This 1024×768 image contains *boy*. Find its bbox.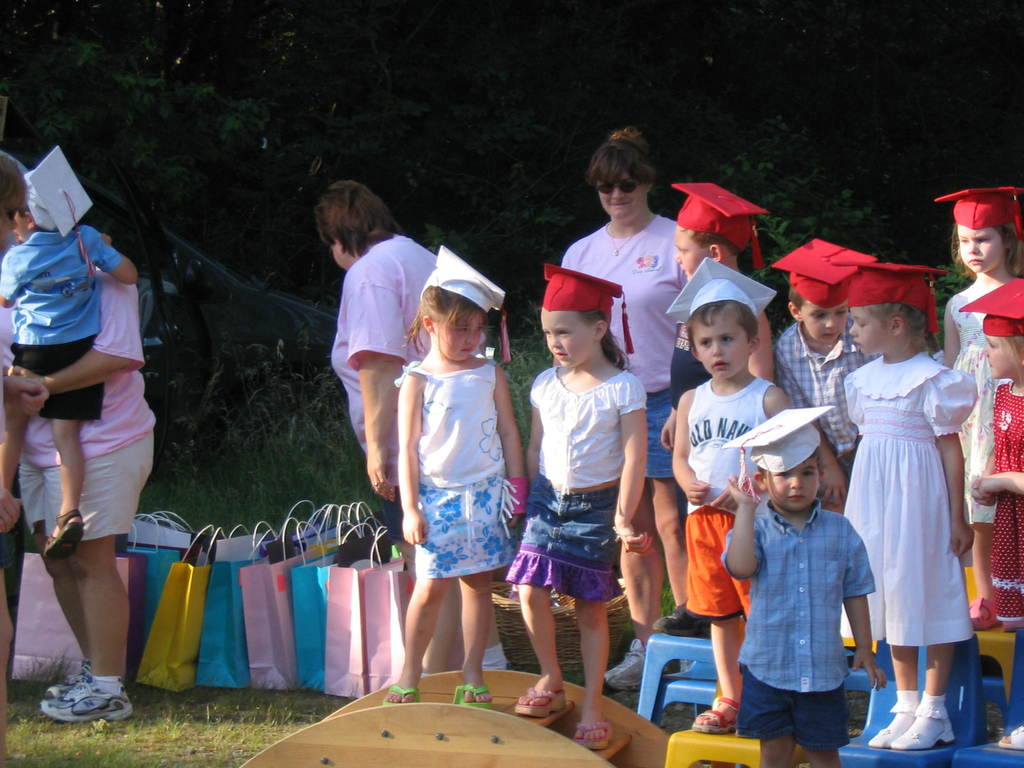
bbox=(0, 172, 138, 562).
